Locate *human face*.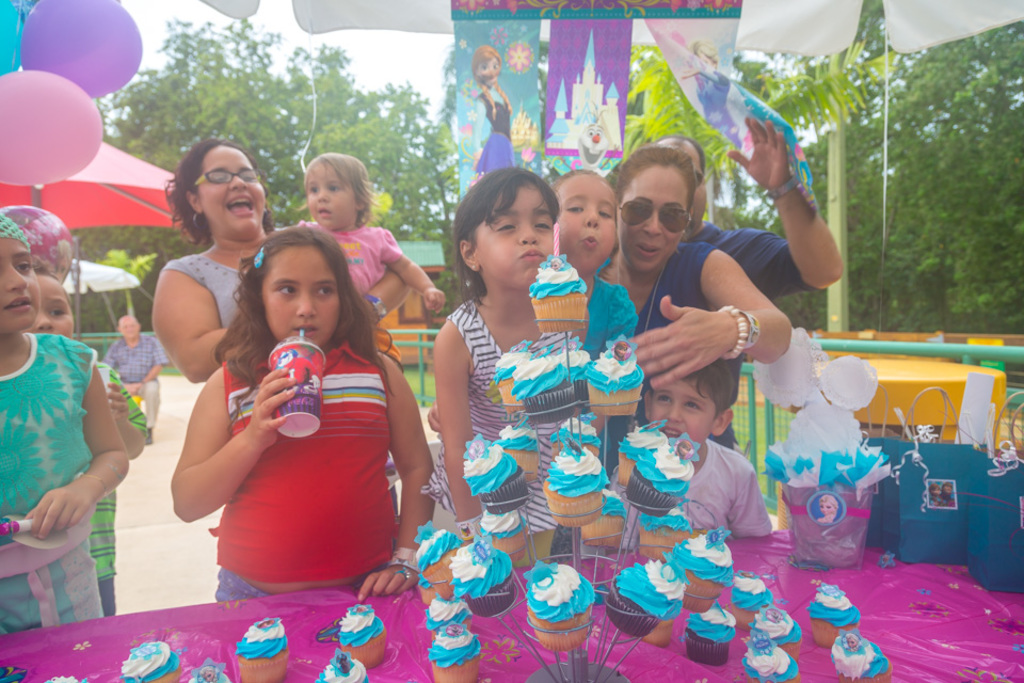
Bounding box: bbox=[553, 173, 614, 277].
